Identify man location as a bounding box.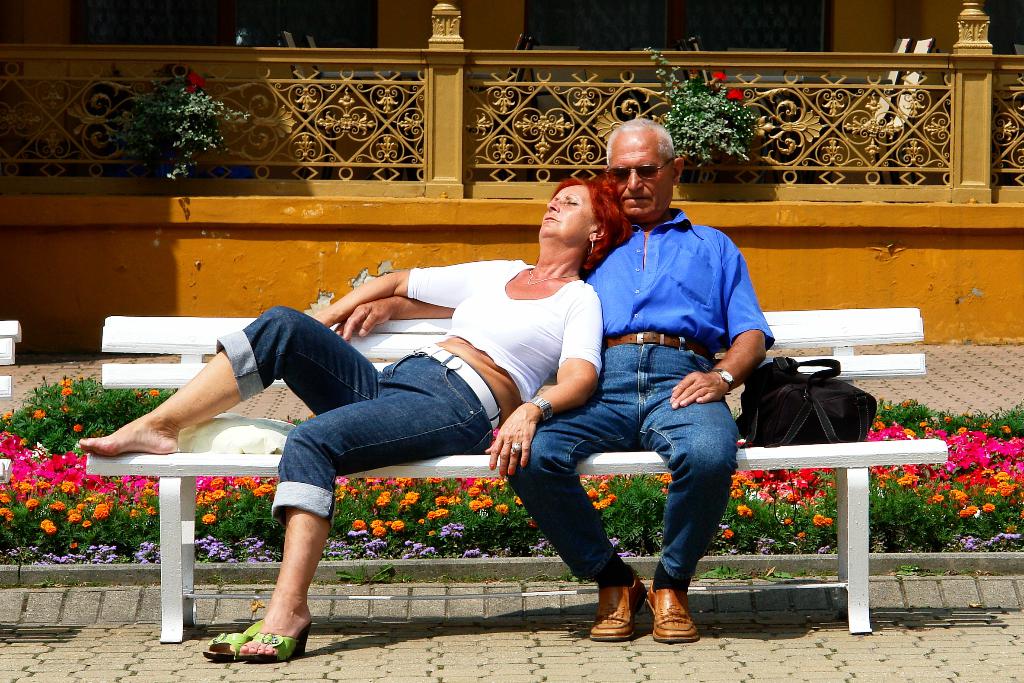
{"x1": 336, "y1": 118, "x2": 774, "y2": 641}.
